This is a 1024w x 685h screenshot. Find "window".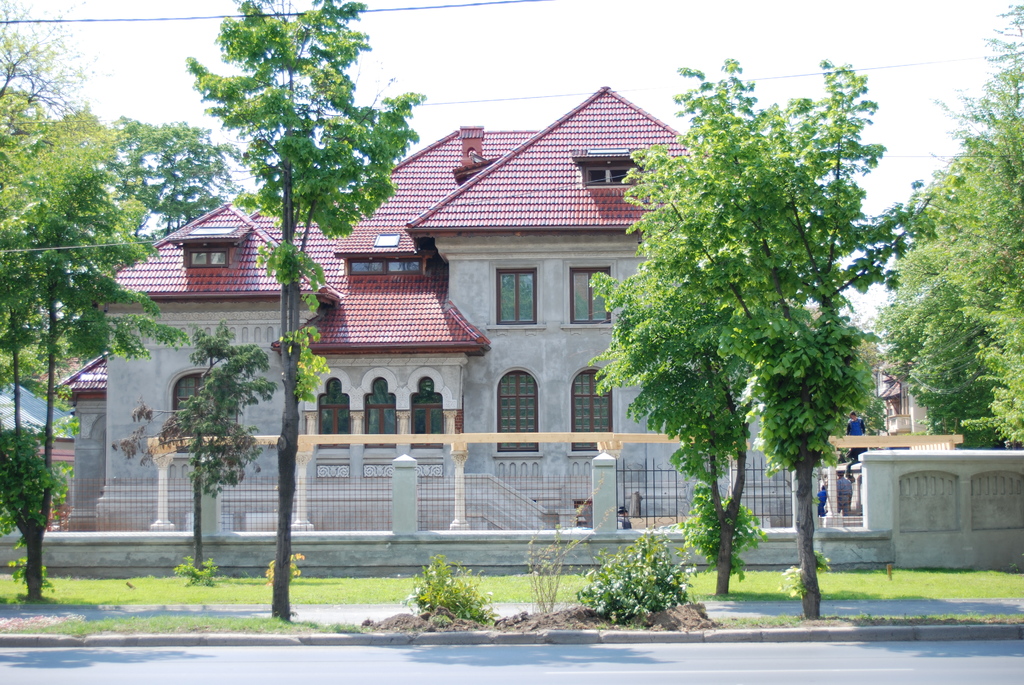
Bounding box: box(374, 233, 399, 246).
